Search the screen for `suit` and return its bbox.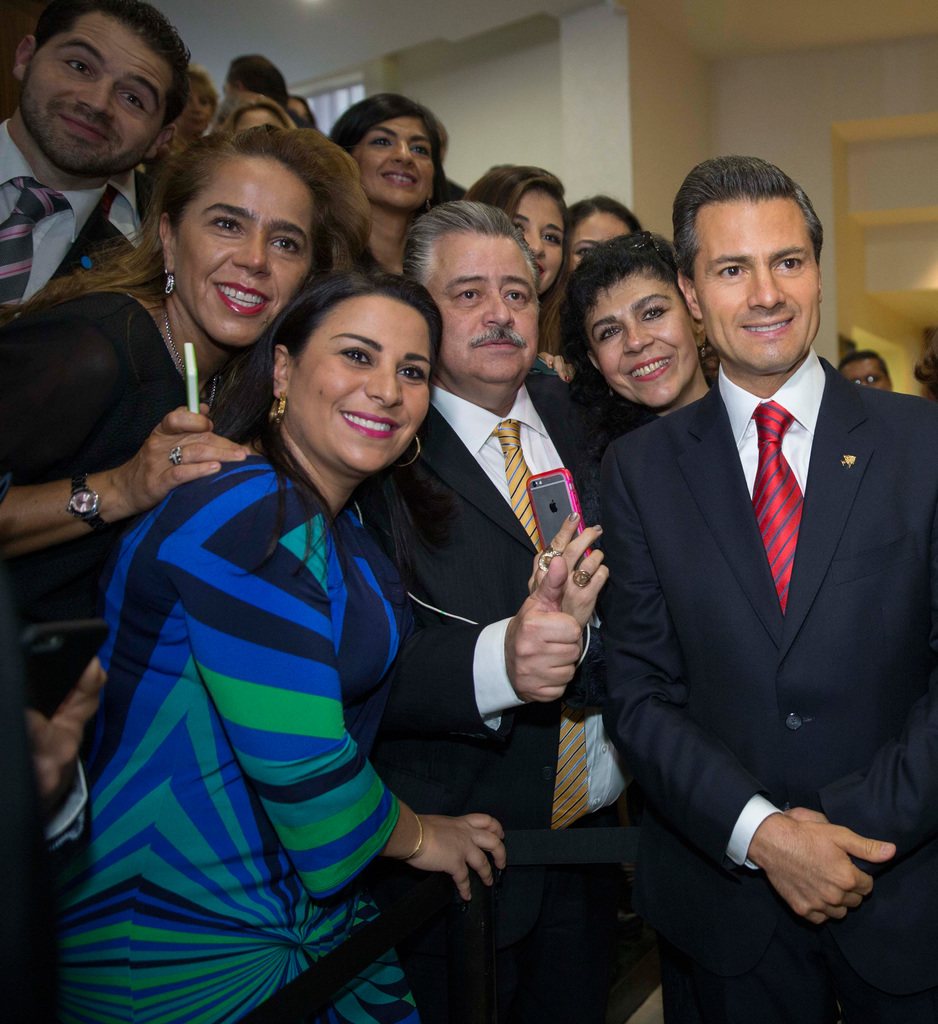
Found: [x1=0, y1=106, x2=142, y2=319].
